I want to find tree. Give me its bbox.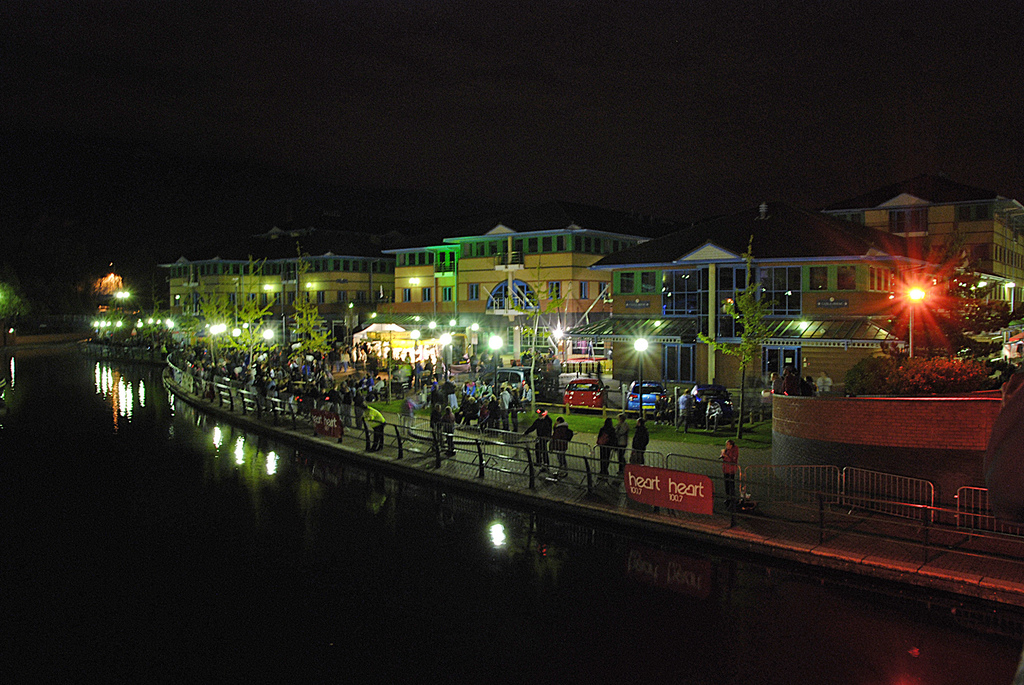
x1=199, y1=291, x2=240, y2=368.
